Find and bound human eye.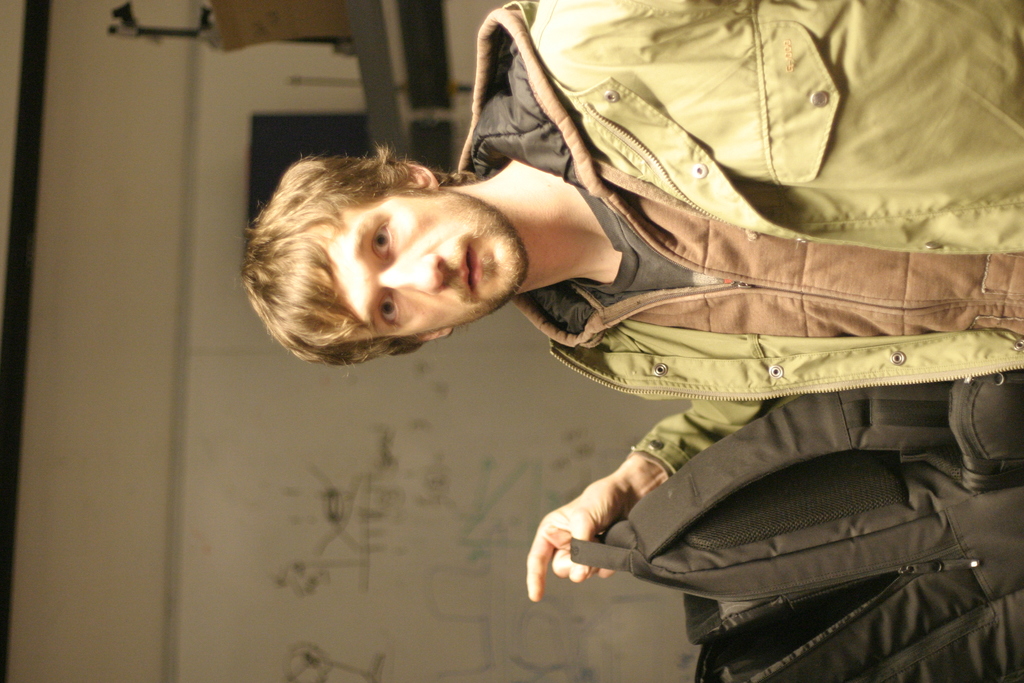
Bound: left=367, top=219, right=394, bottom=262.
